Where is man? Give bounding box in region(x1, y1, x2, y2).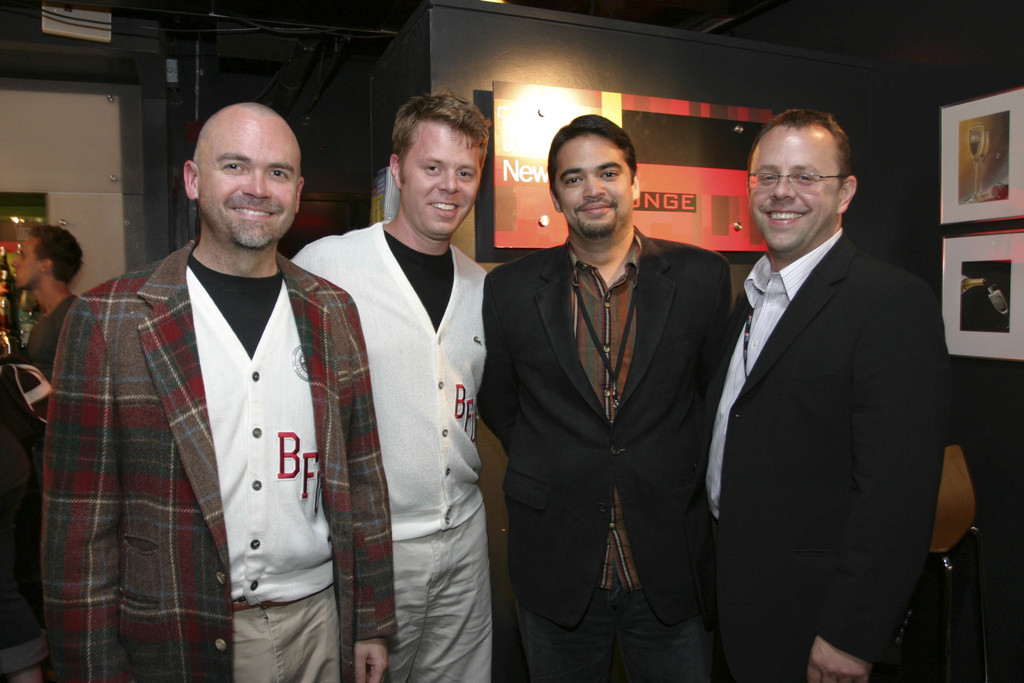
region(35, 81, 368, 675).
